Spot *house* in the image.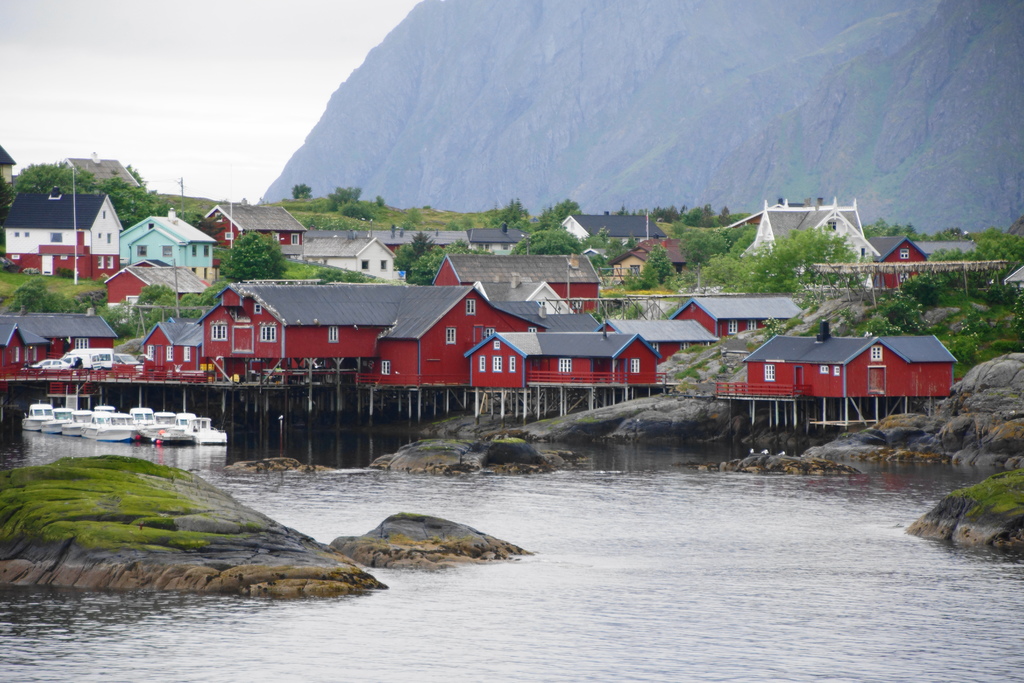
*house* found at detection(2, 314, 113, 375).
